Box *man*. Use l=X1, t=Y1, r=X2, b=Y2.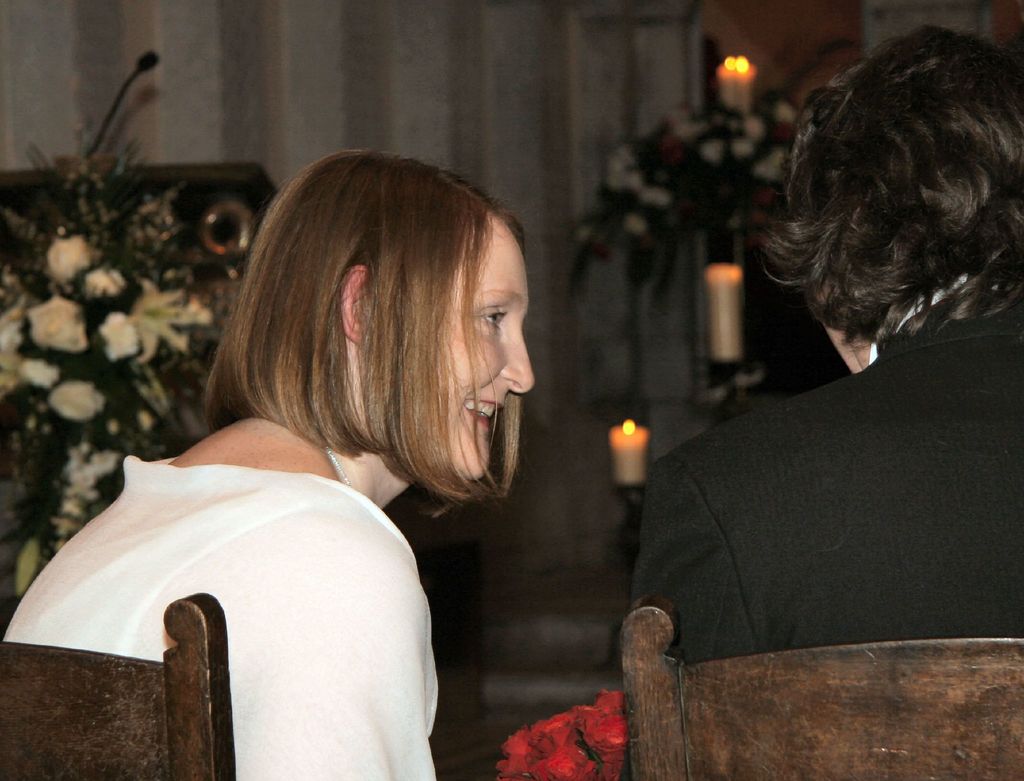
l=626, t=23, r=1023, b=668.
